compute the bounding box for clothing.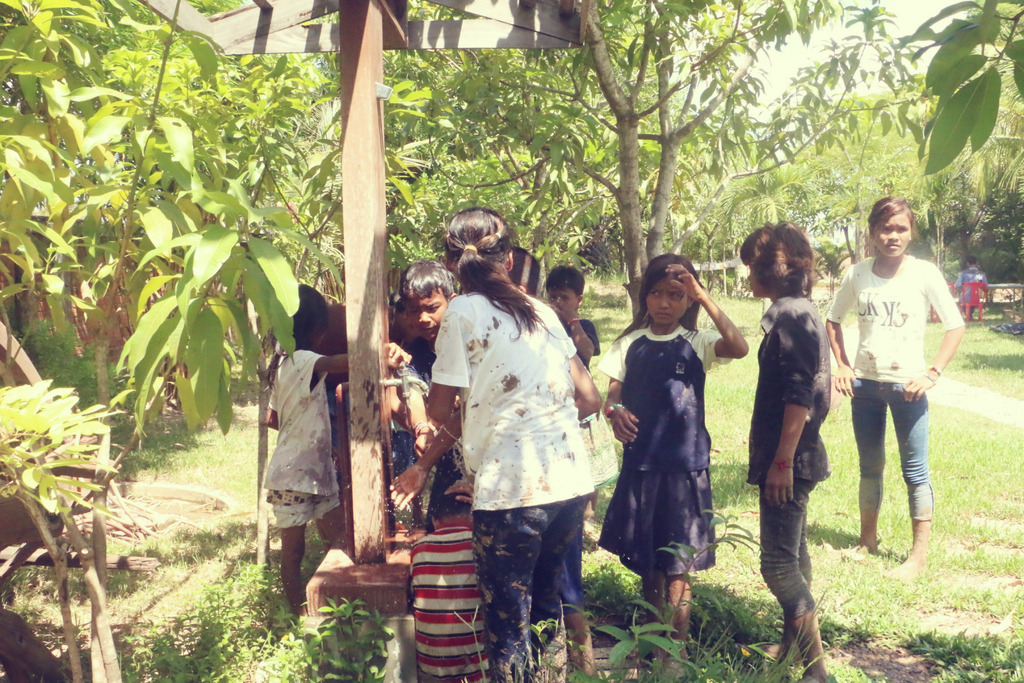
{"left": 409, "top": 514, "right": 499, "bottom": 682}.
